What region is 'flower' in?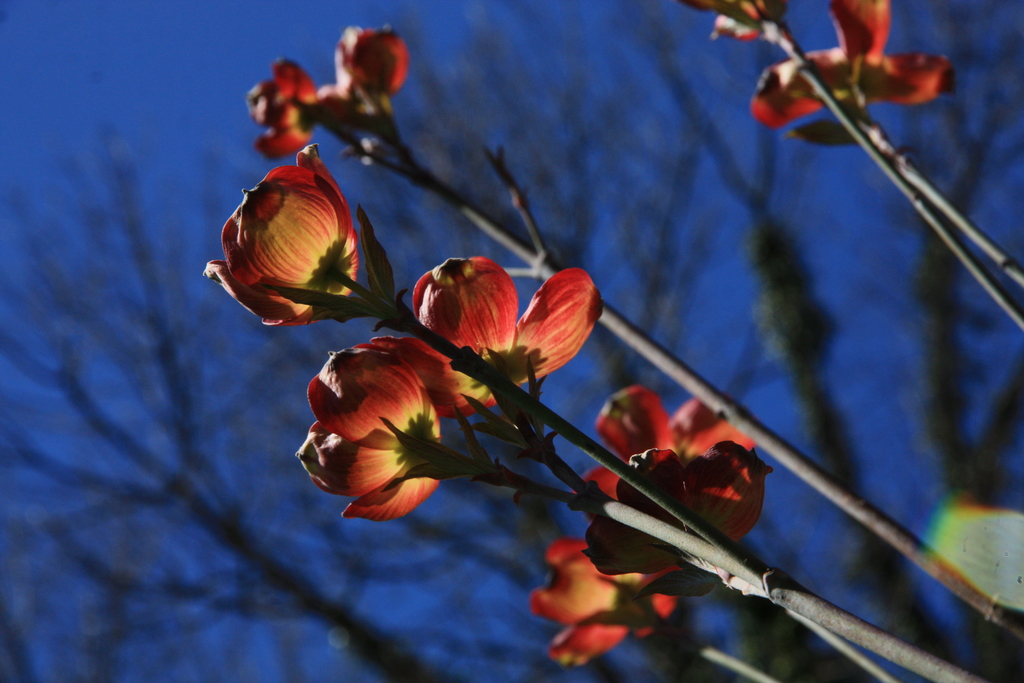
x1=238 y1=47 x2=321 y2=167.
